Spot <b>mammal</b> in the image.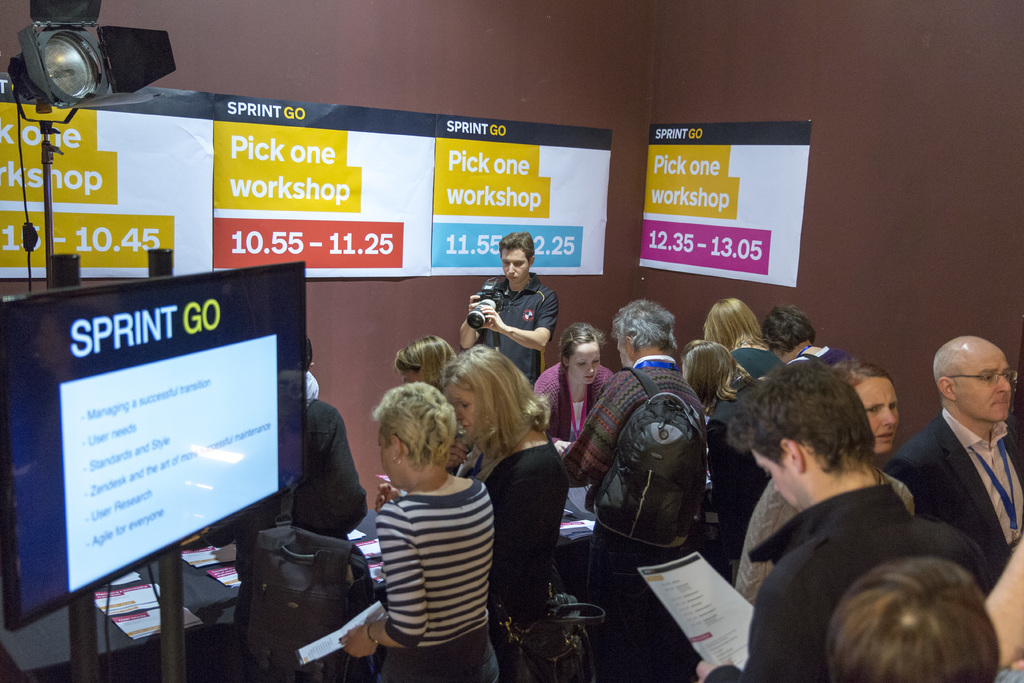
<b>mammal</b> found at region(703, 295, 765, 356).
